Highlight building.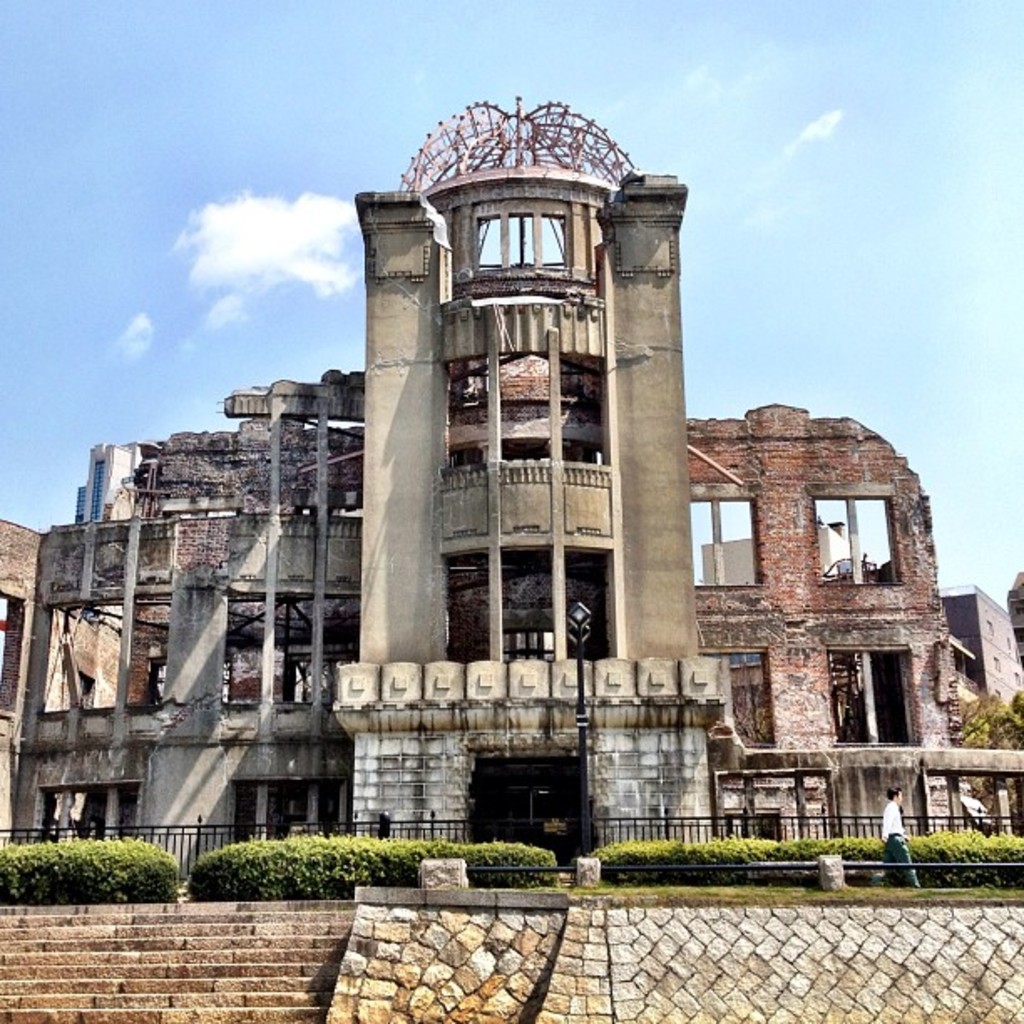
Highlighted region: left=0, top=94, right=1022, bottom=878.
